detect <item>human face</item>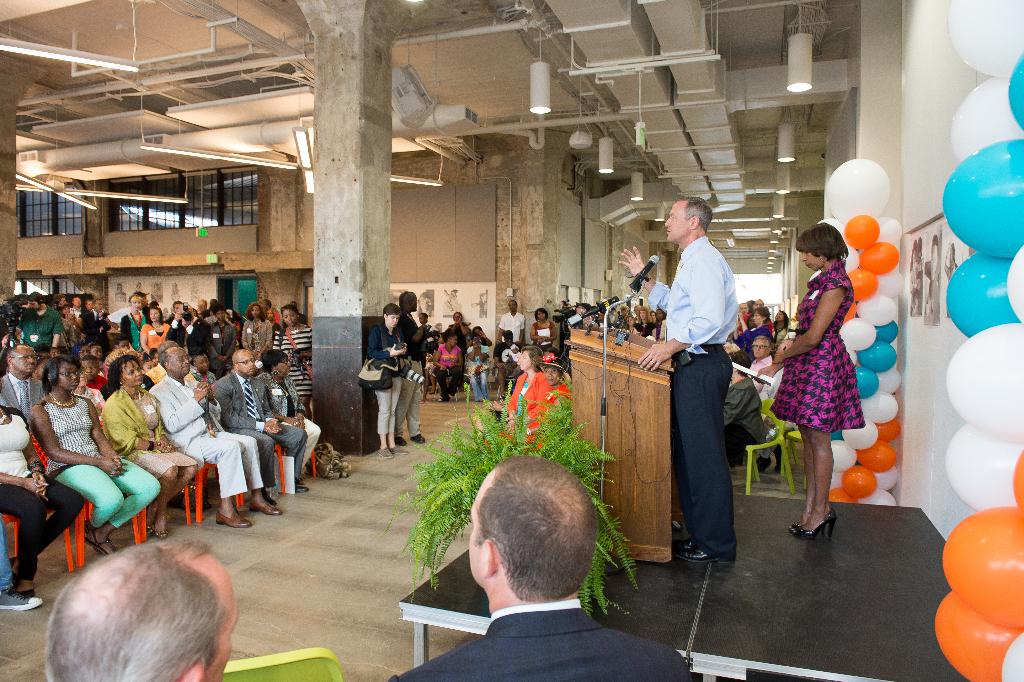
(463,465,487,590)
